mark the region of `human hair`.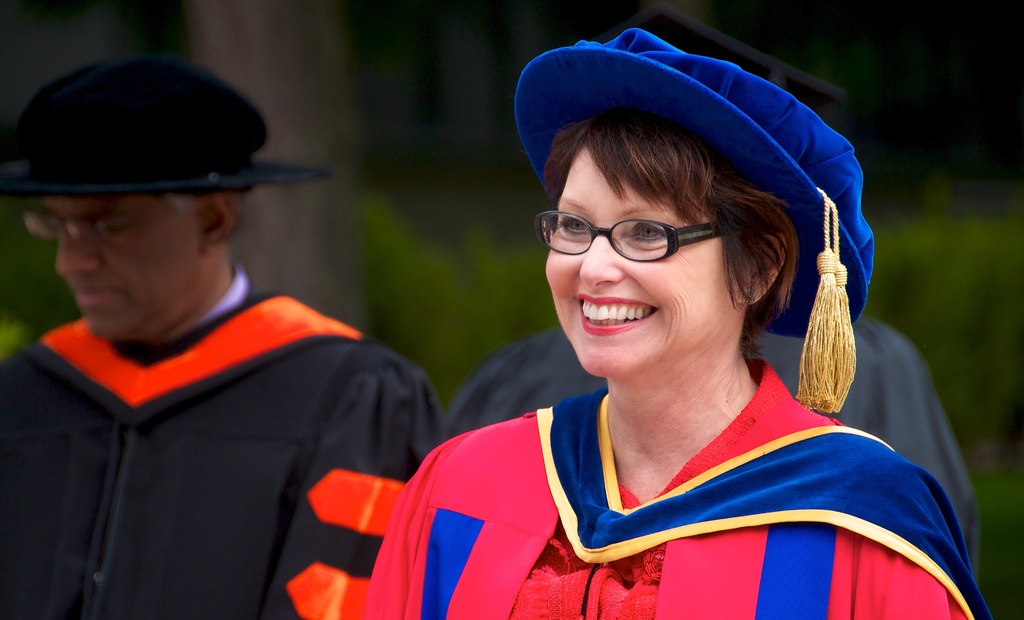
Region: crop(517, 110, 788, 297).
